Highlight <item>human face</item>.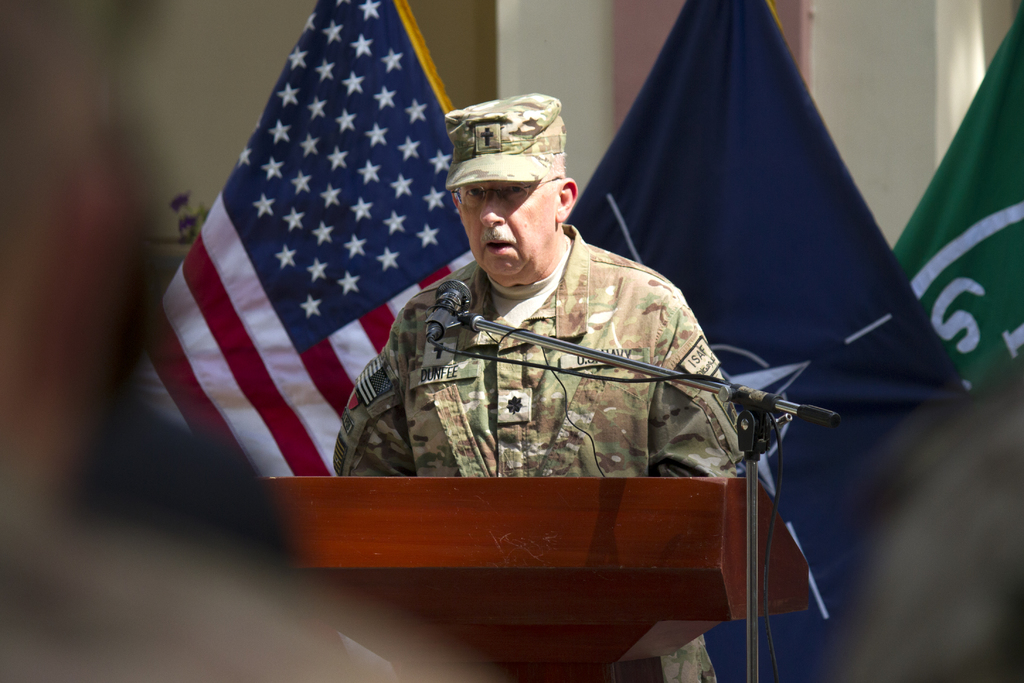
Highlighted region: detection(458, 183, 555, 277).
